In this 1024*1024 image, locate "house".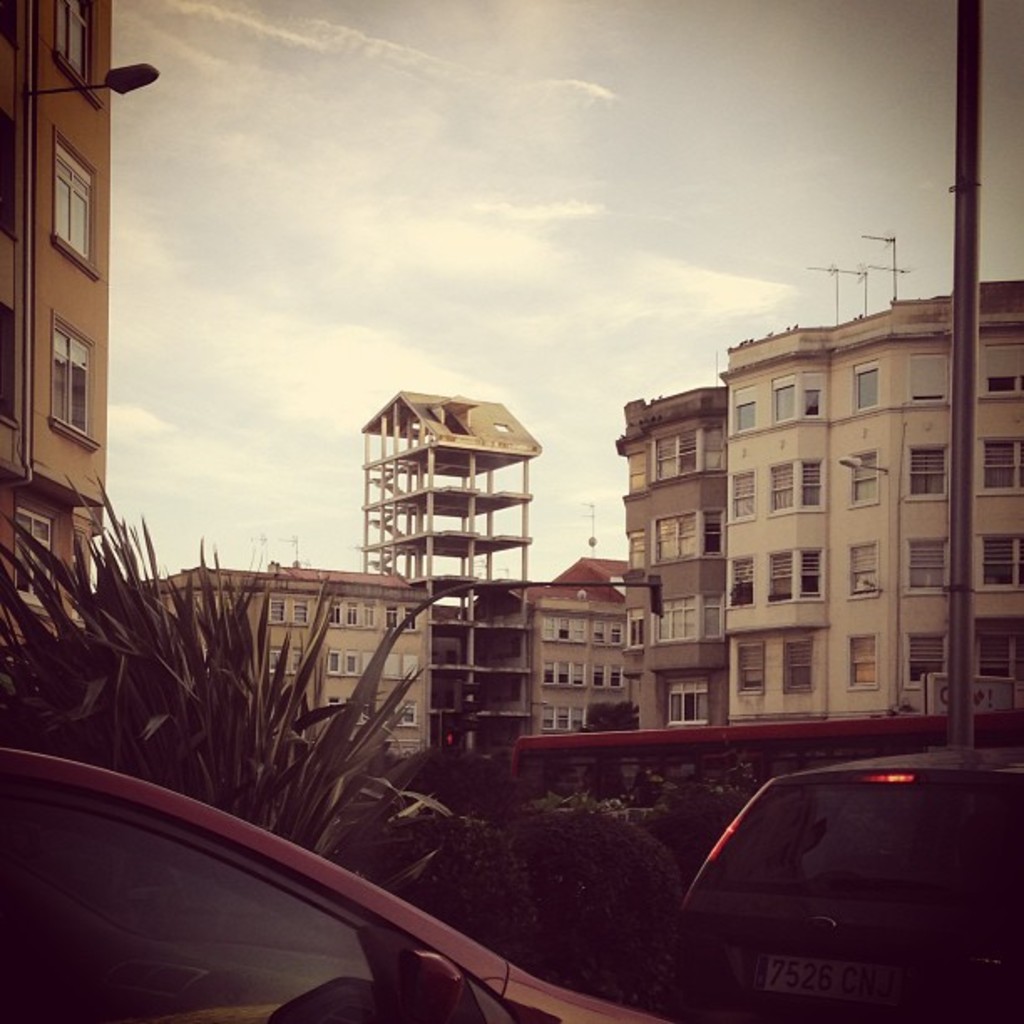
Bounding box: <region>0, 0, 115, 654</region>.
